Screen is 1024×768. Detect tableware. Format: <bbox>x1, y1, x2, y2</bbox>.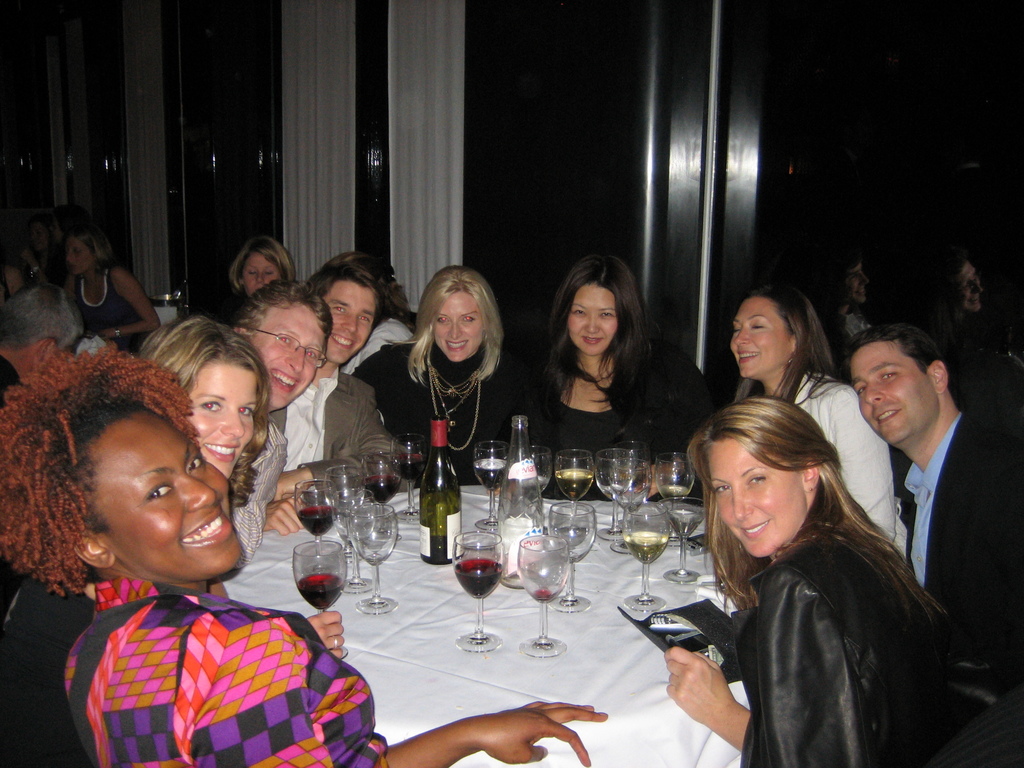
<bbox>317, 461, 366, 539</bbox>.
